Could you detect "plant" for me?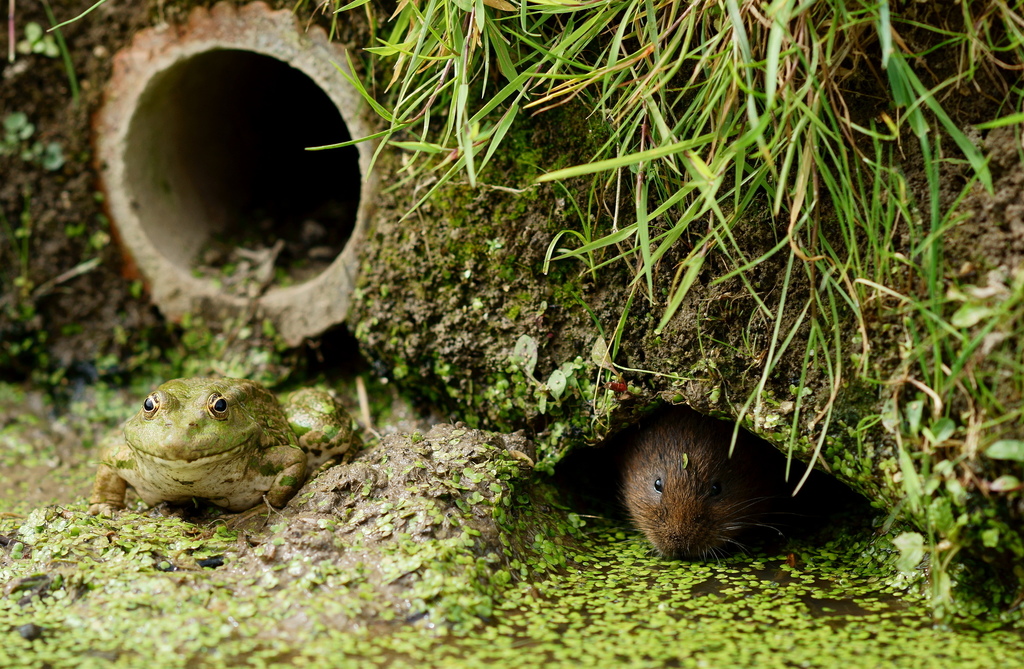
Detection result: bbox=(453, 343, 623, 531).
